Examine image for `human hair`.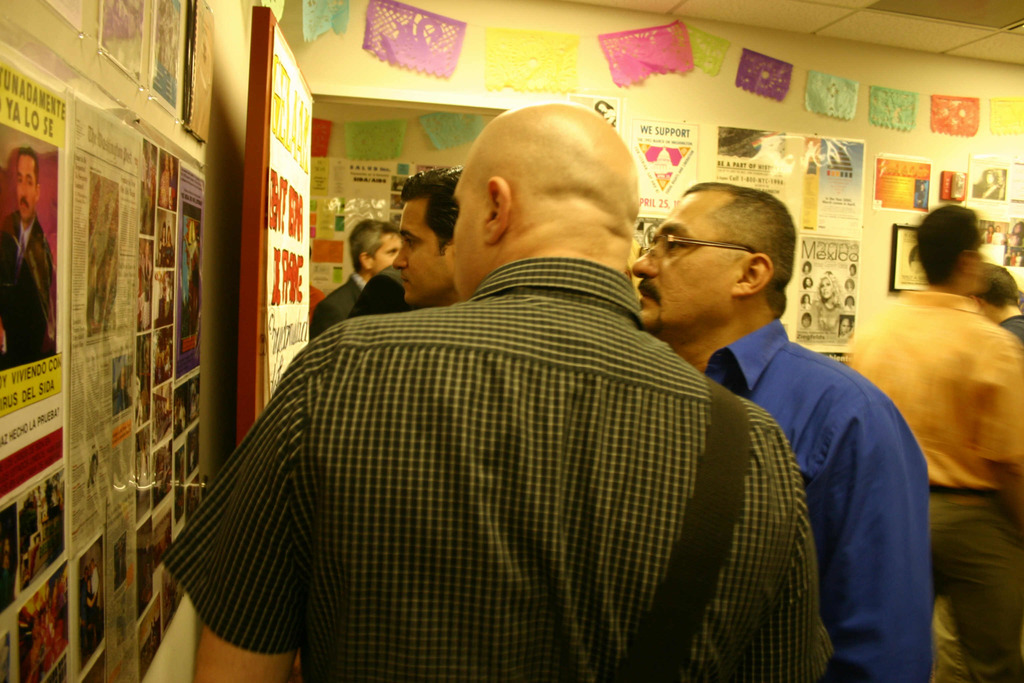
Examination result: left=968, top=260, right=1020, bottom=309.
